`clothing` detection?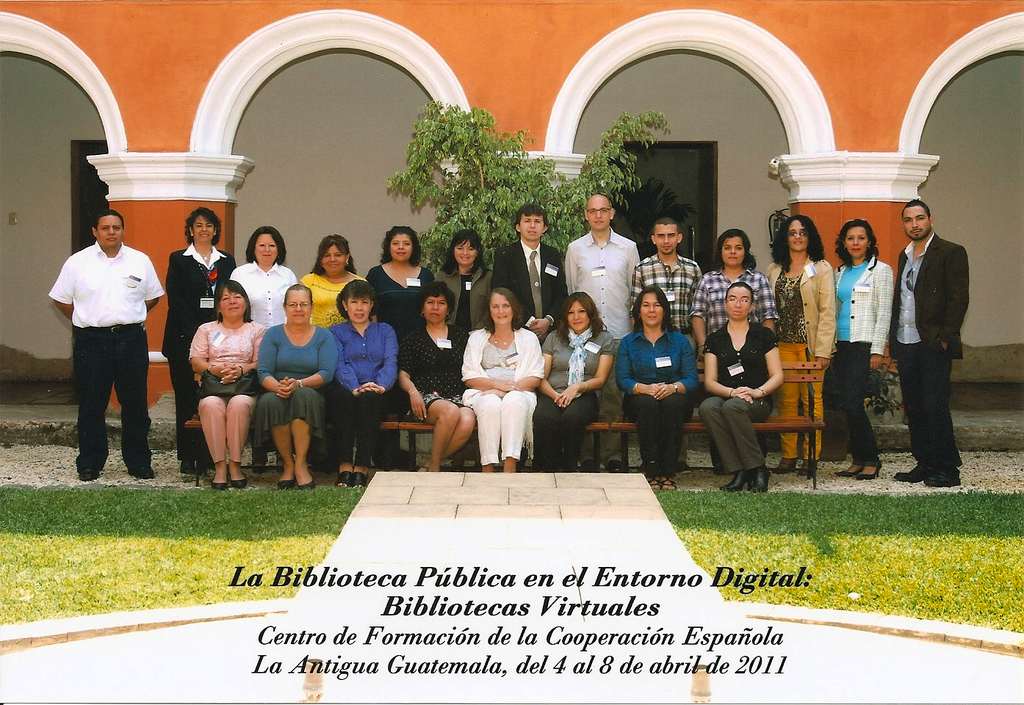
box=[168, 242, 236, 463]
